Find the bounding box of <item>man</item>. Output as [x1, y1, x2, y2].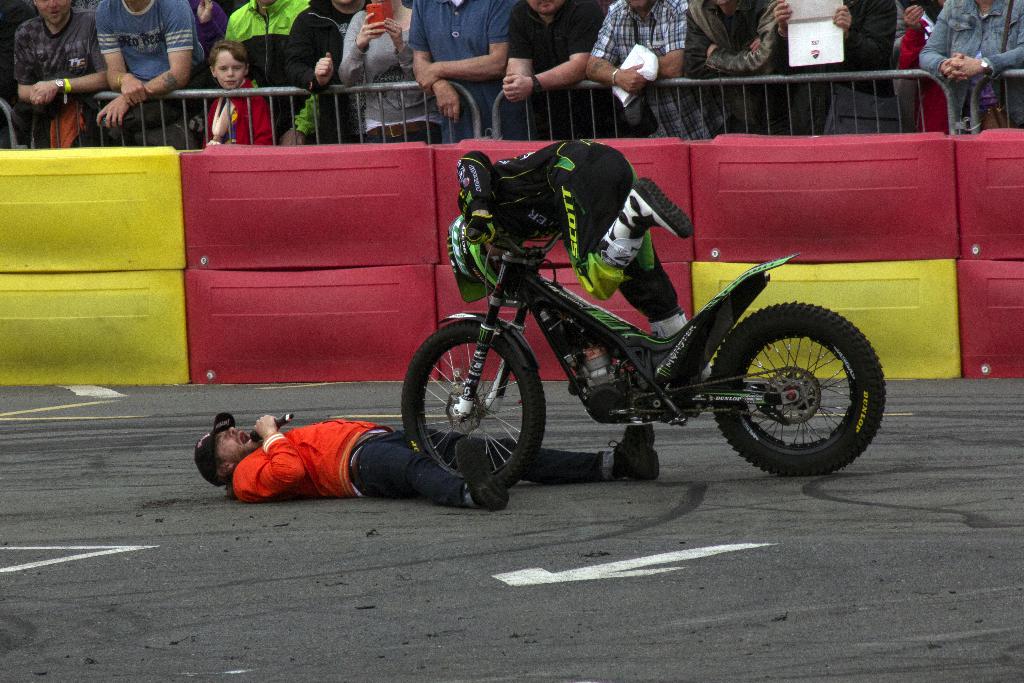
[227, 0, 321, 142].
